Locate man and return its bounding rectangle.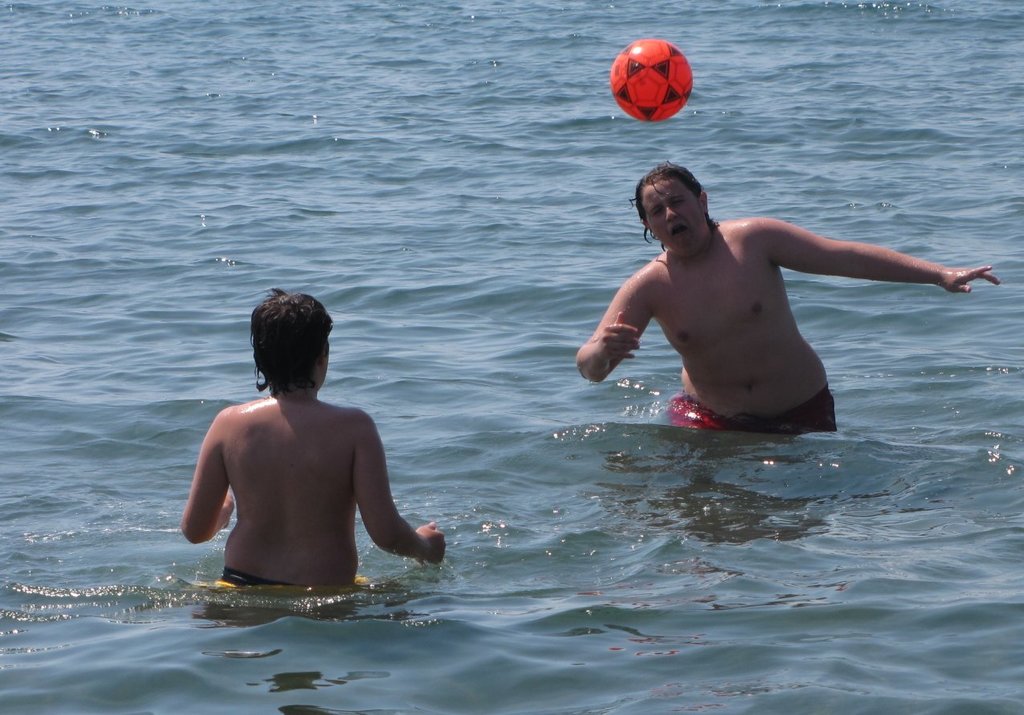
region(567, 149, 959, 460).
